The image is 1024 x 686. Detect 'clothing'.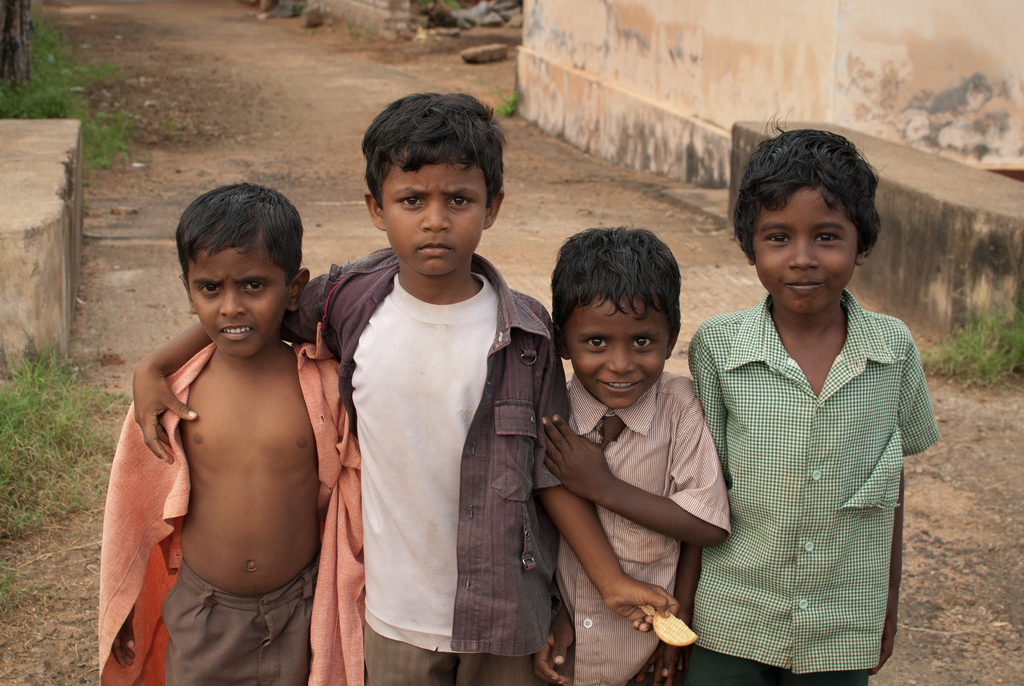
Detection: [356,616,540,685].
